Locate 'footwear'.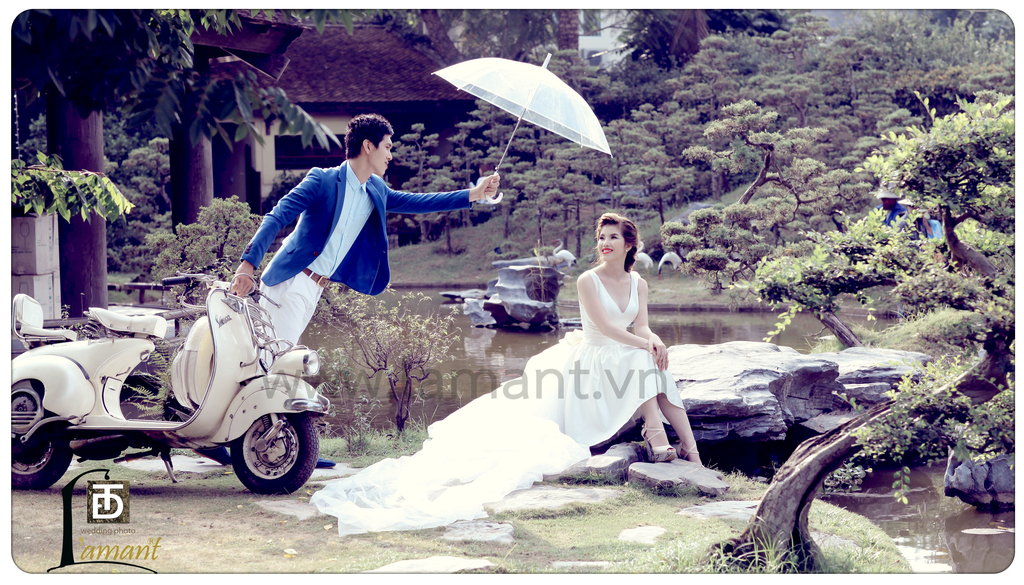
Bounding box: crop(312, 453, 335, 470).
